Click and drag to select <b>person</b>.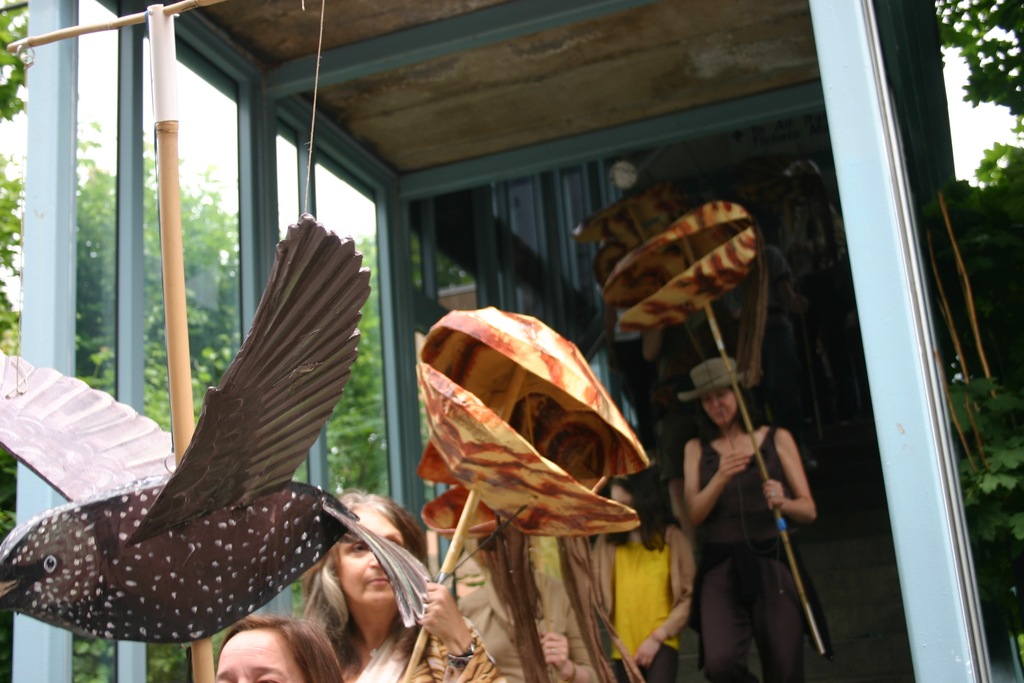
Selection: rect(215, 616, 346, 682).
